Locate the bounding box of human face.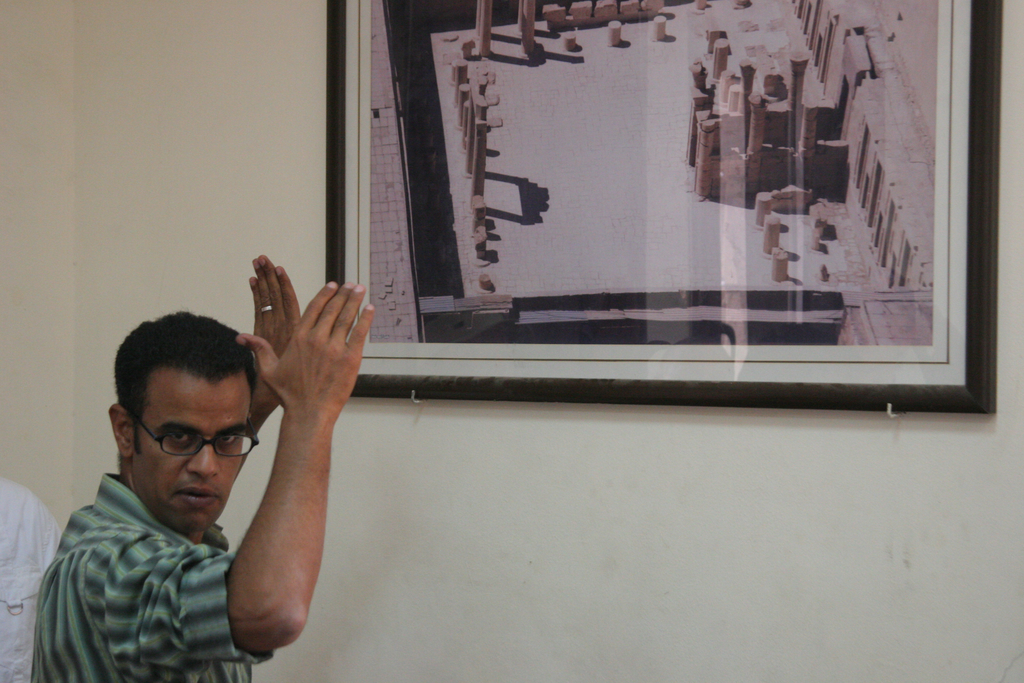
Bounding box: 136 382 250 529.
